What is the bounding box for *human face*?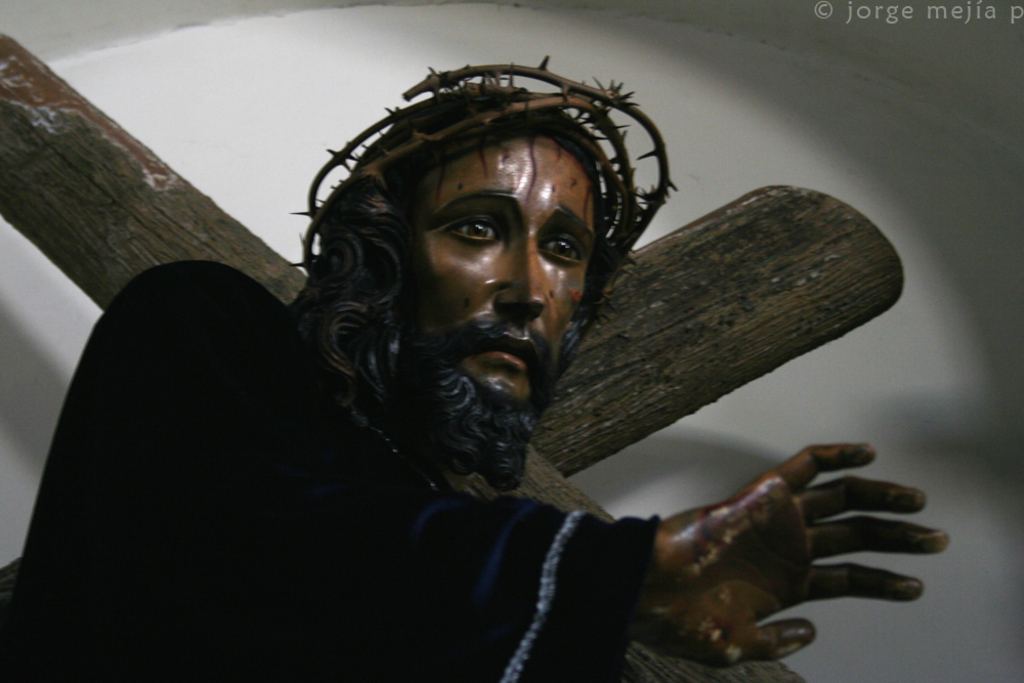
{"x1": 398, "y1": 134, "x2": 599, "y2": 474}.
